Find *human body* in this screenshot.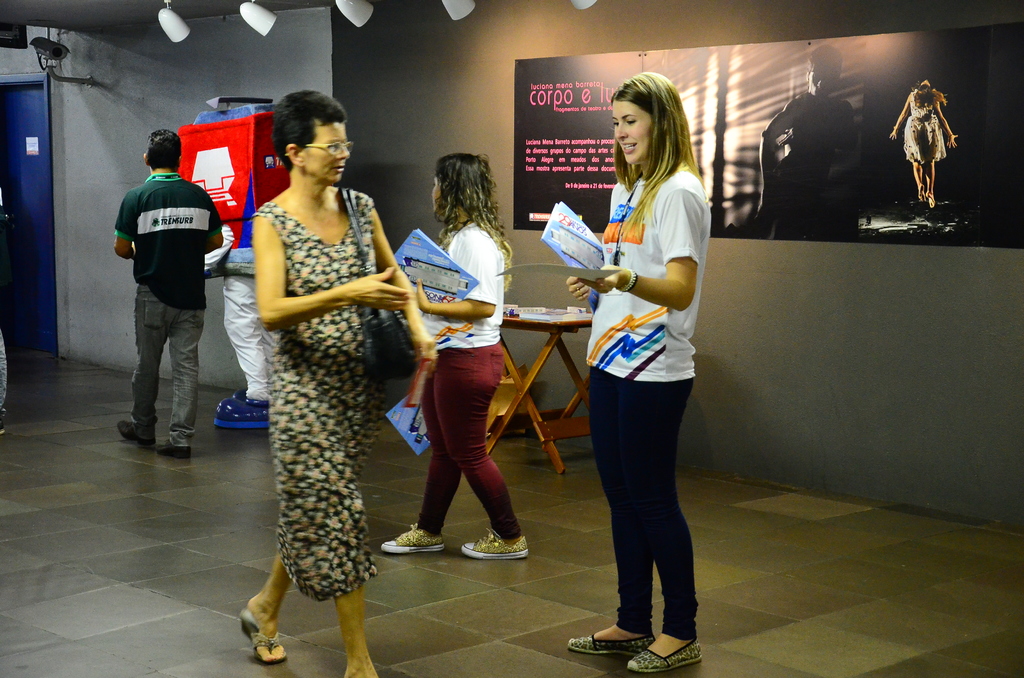
The bounding box for *human body* is (890, 78, 959, 209).
